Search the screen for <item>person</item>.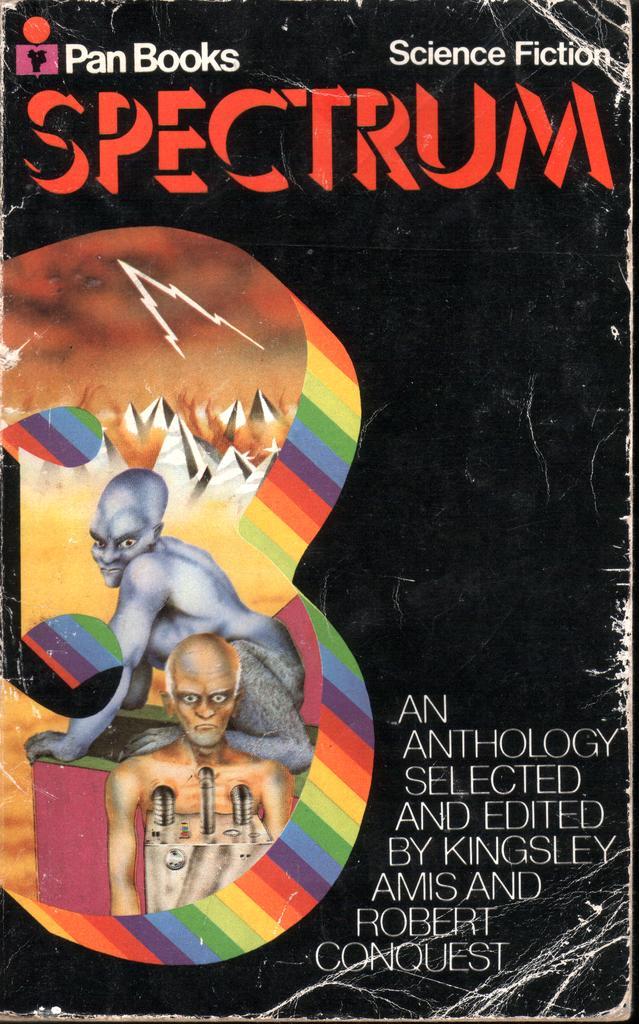
Found at (17,461,335,788).
